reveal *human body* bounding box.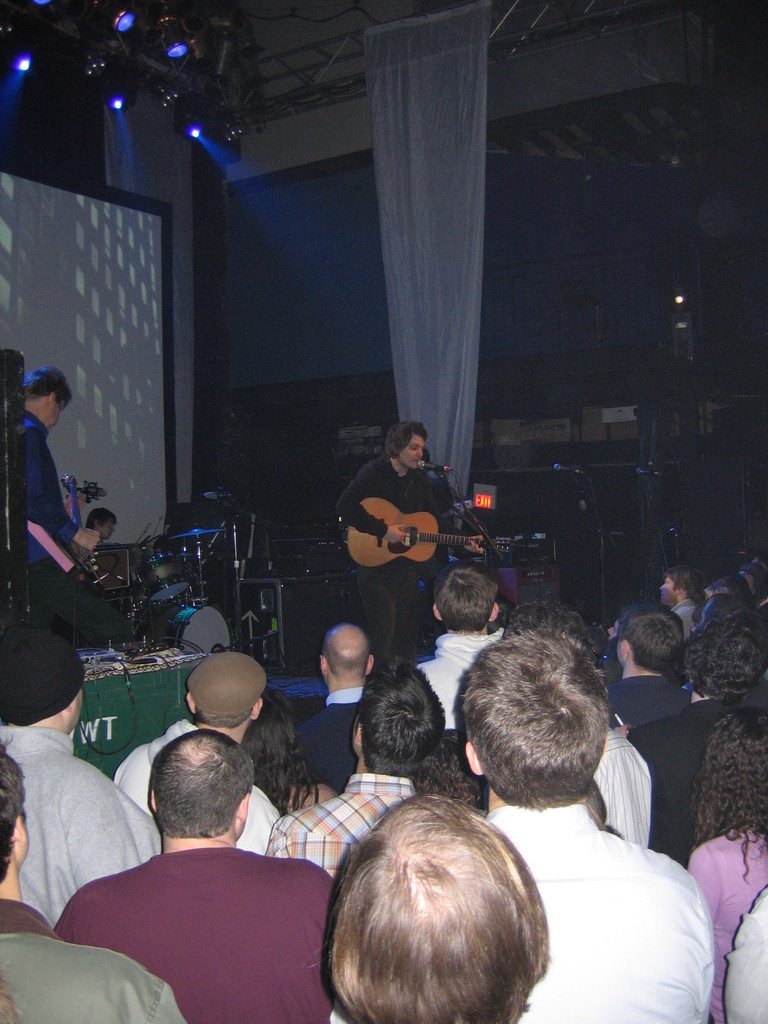
Revealed: (left=289, top=622, right=373, bottom=790).
